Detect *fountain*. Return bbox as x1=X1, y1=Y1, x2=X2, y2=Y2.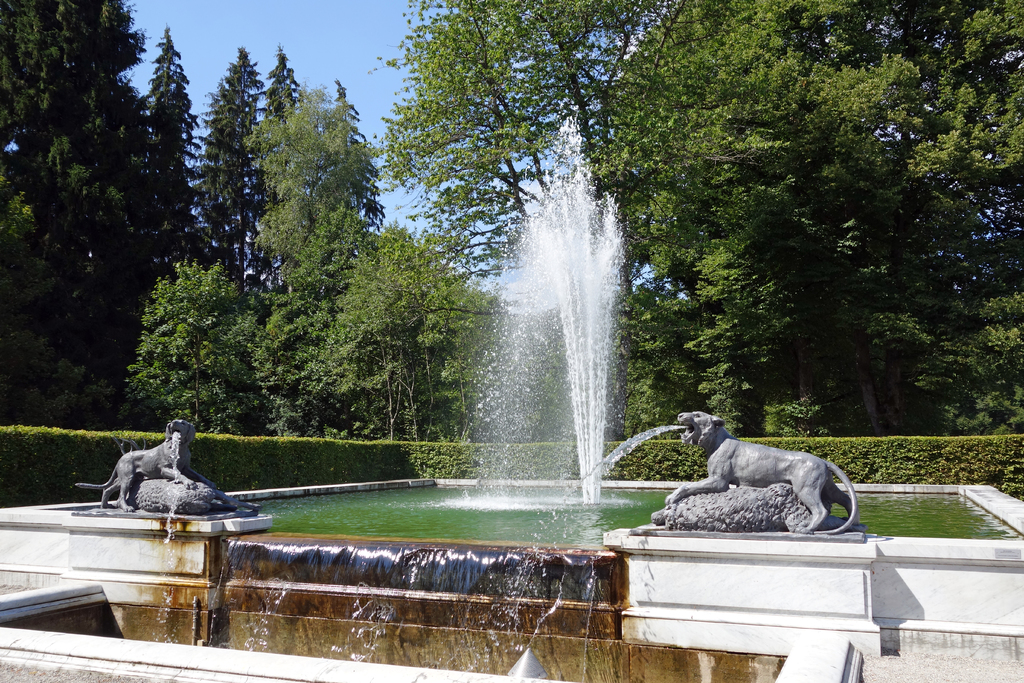
x1=0, y1=115, x2=1023, y2=682.
